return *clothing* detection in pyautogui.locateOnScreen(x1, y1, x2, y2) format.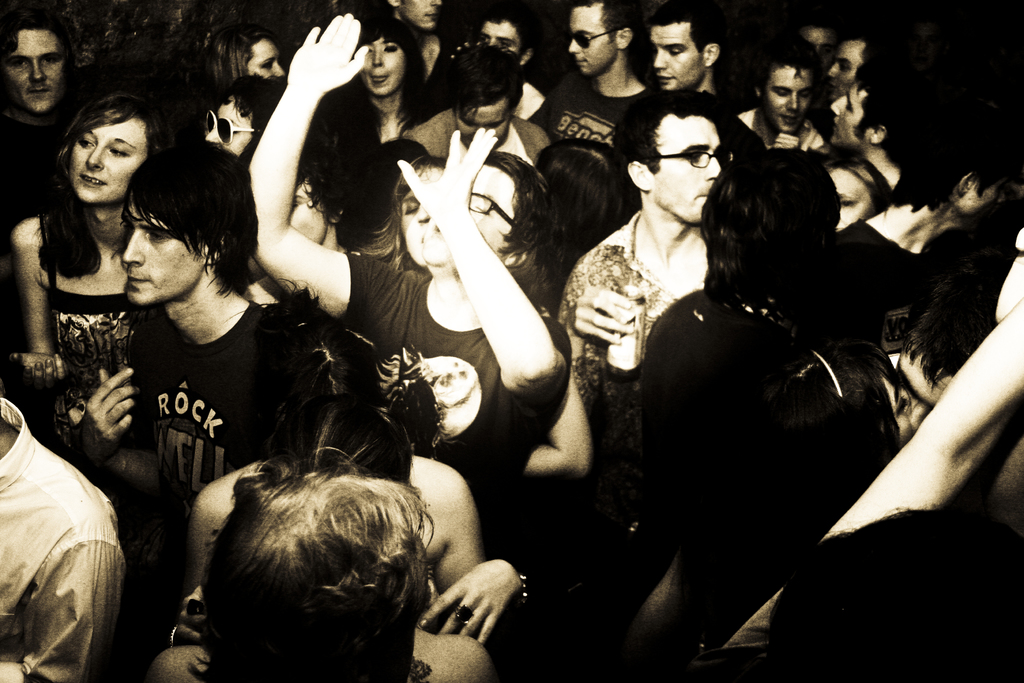
pyautogui.locateOnScreen(408, 108, 554, 161).
